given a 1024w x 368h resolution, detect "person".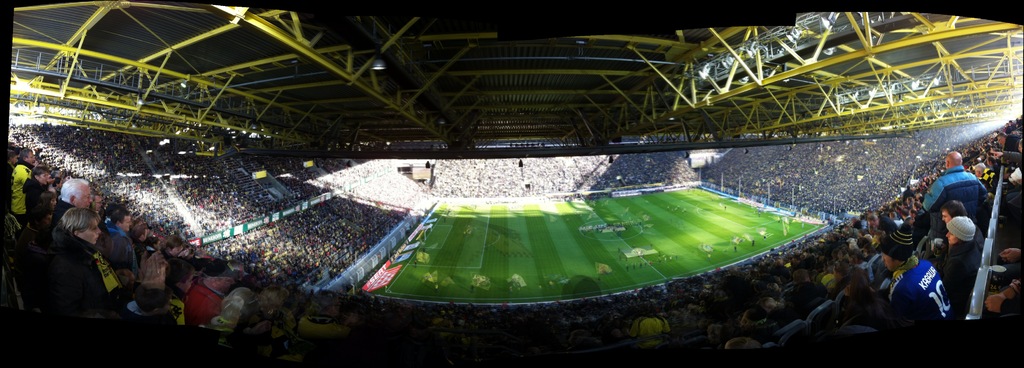
crop(44, 204, 132, 322).
